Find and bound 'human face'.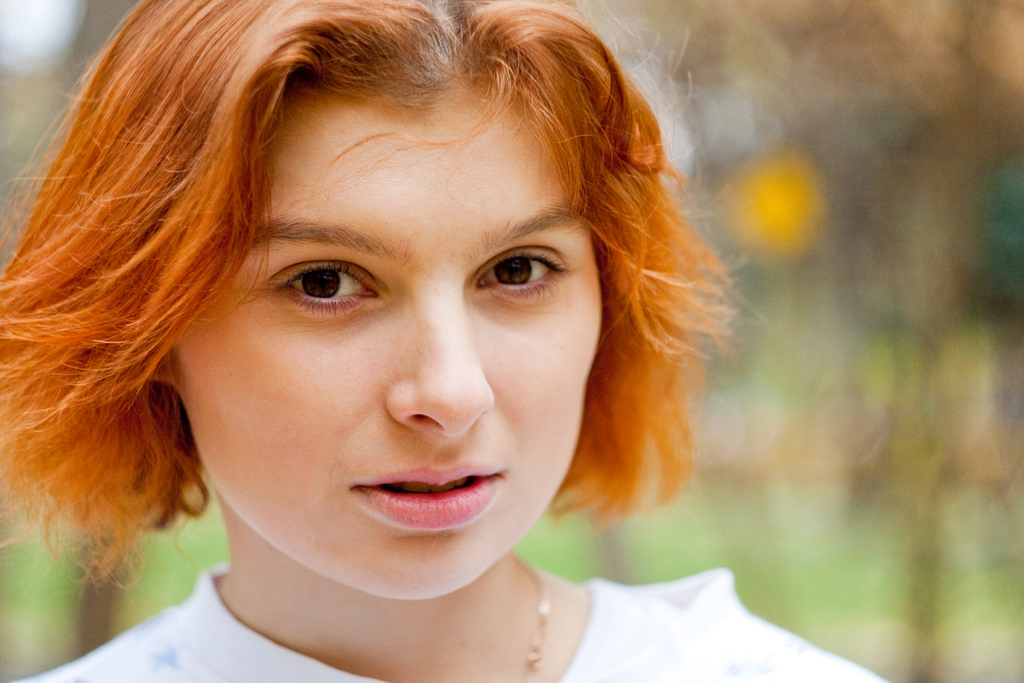
Bound: box(177, 66, 620, 593).
